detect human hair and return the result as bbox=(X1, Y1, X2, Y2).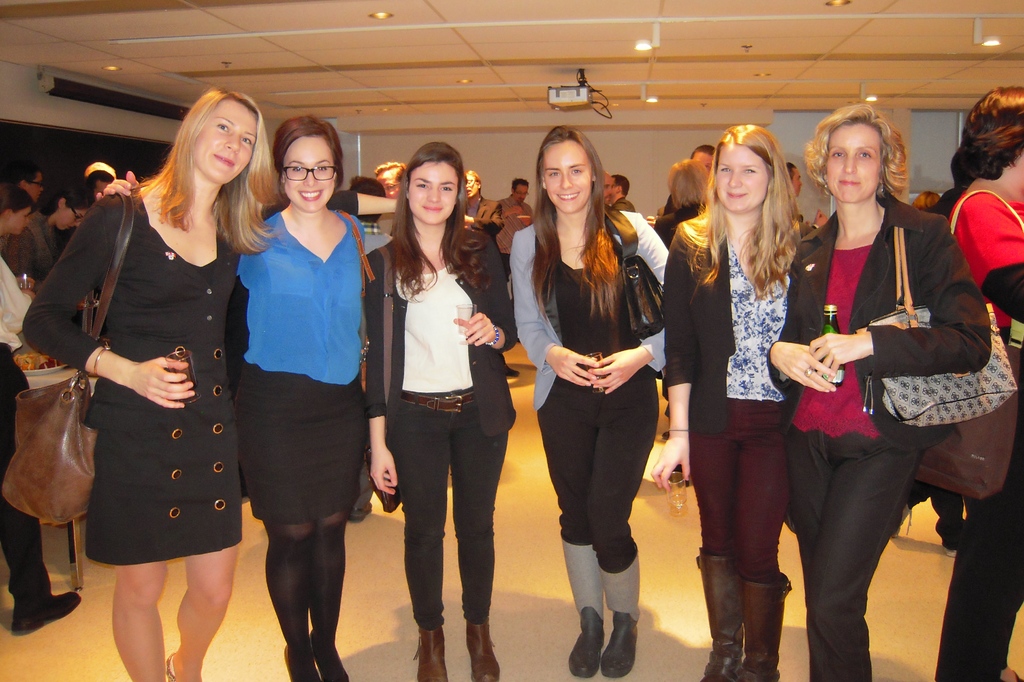
bbox=(12, 160, 45, 185).
